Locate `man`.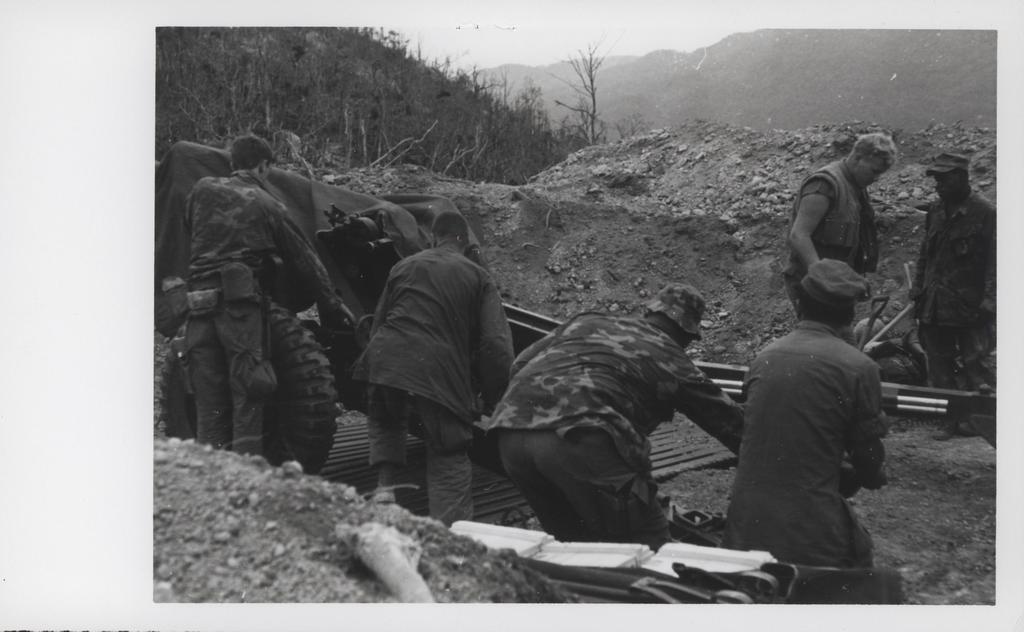
Bounding box: (351, 211, 513, 531).
